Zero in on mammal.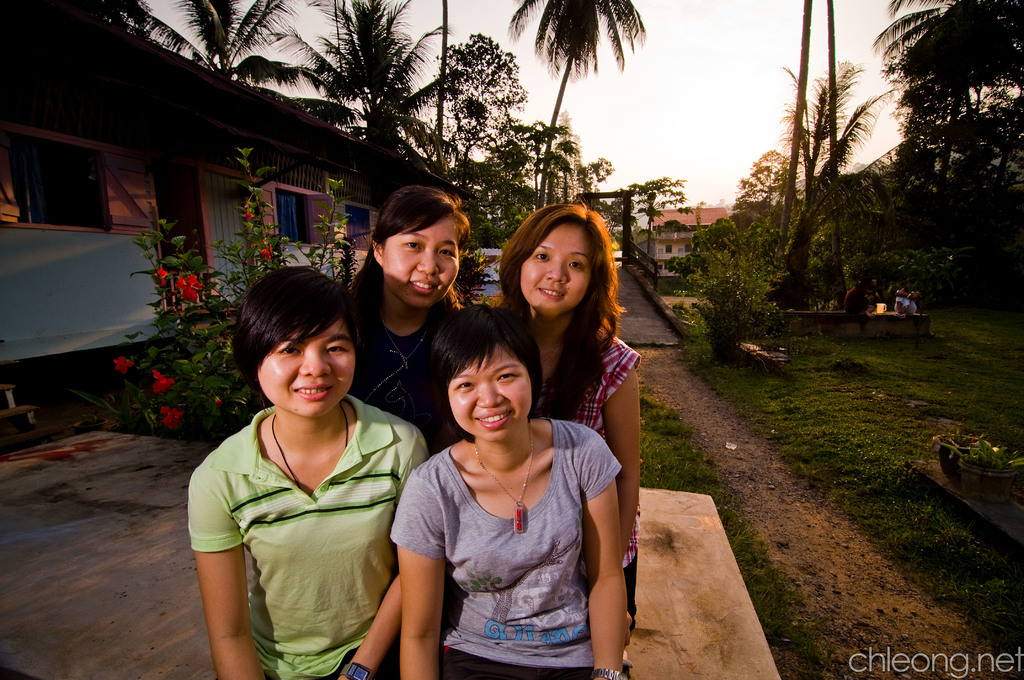
Zeroed in: left=341, top=184, right=471, bottom=452.
